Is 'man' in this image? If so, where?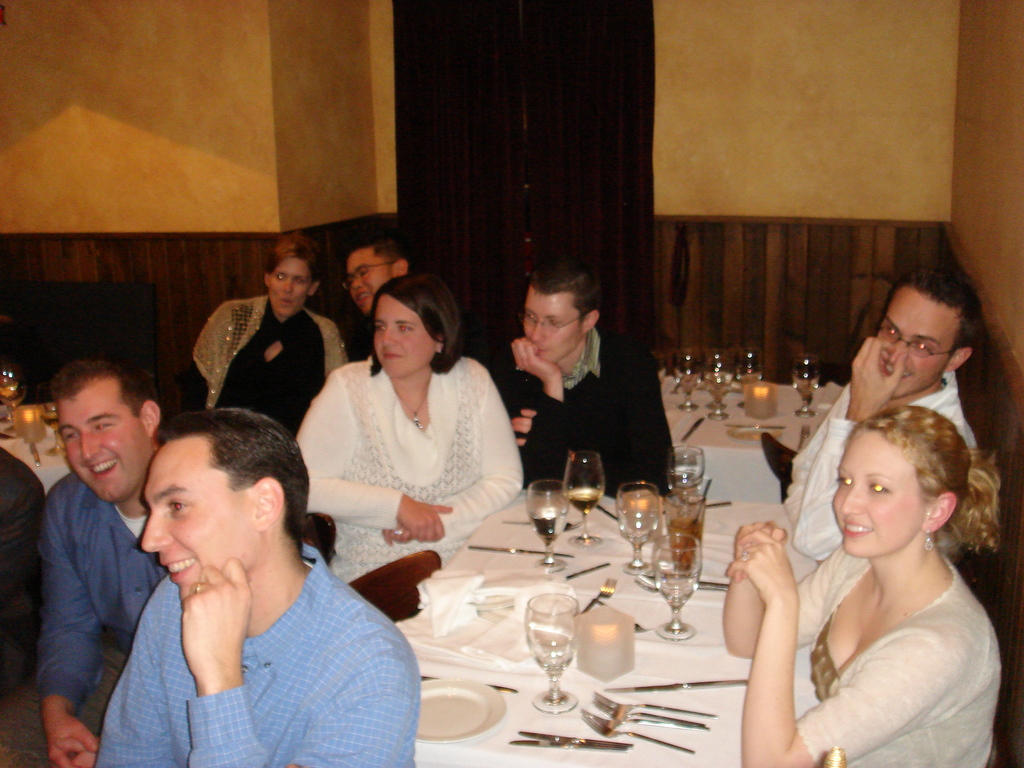
Yes, at rect(786, 262, 977, 568).
